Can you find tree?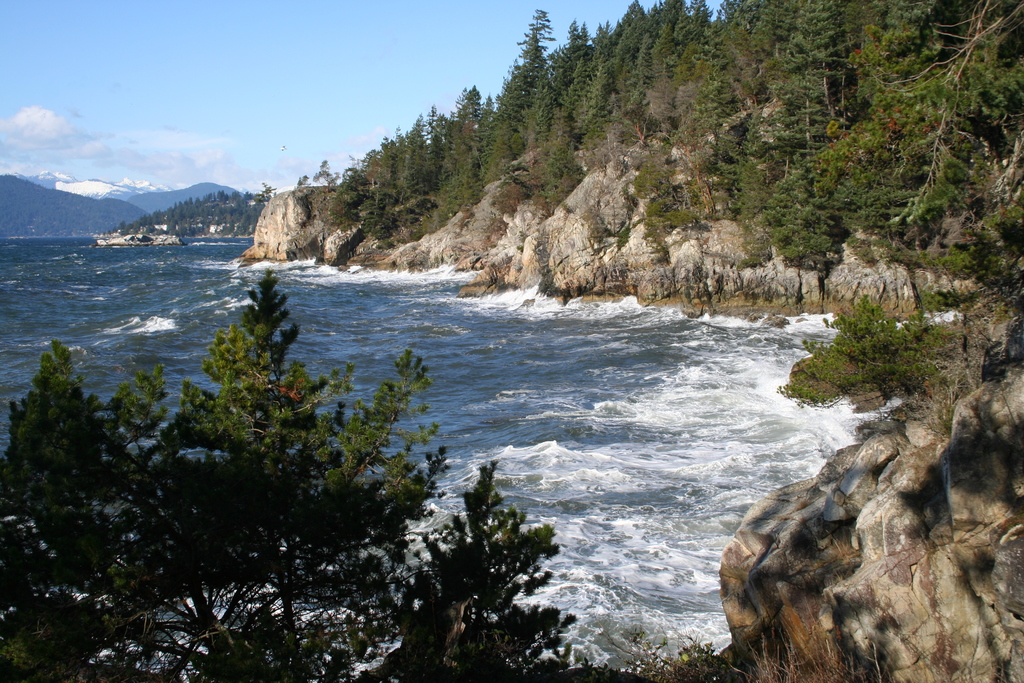
Yes, bounding box: BBox(0, 269, 582, 682).
